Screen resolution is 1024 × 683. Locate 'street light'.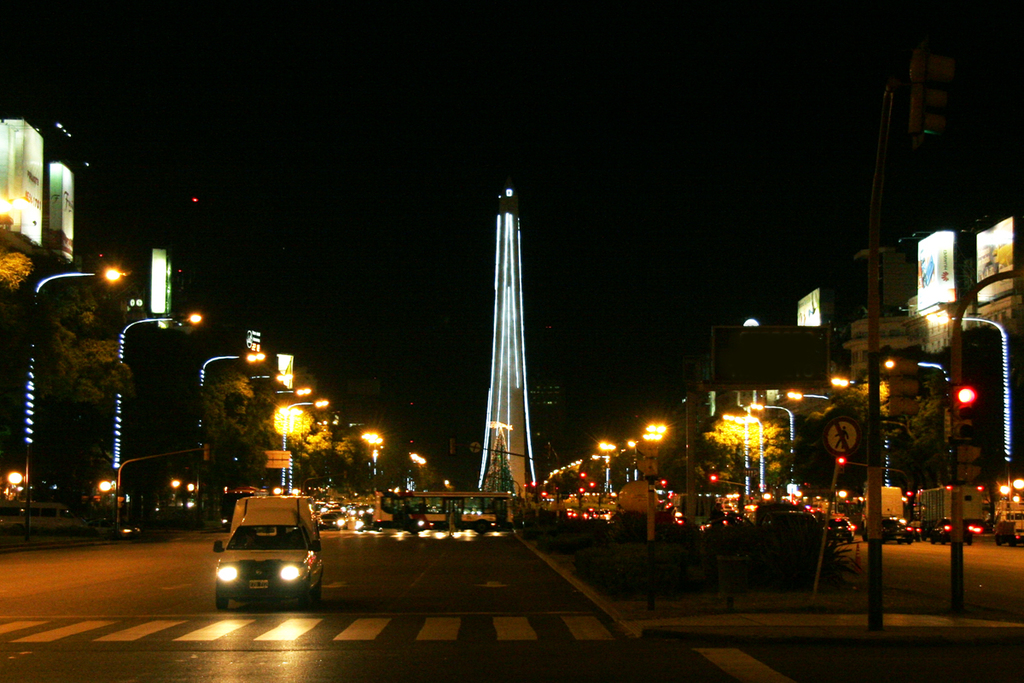
<region>933, 315, 1010, 484</region>.
